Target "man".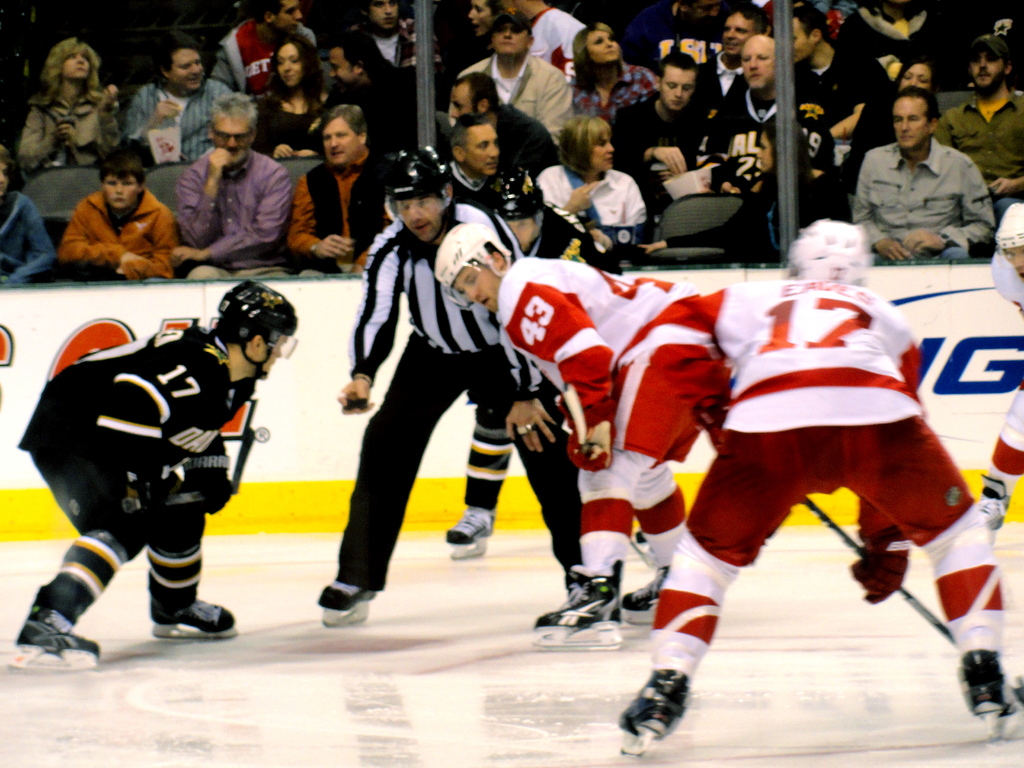
Target region: x1=615 y1=57 x2=710 y2=218.
